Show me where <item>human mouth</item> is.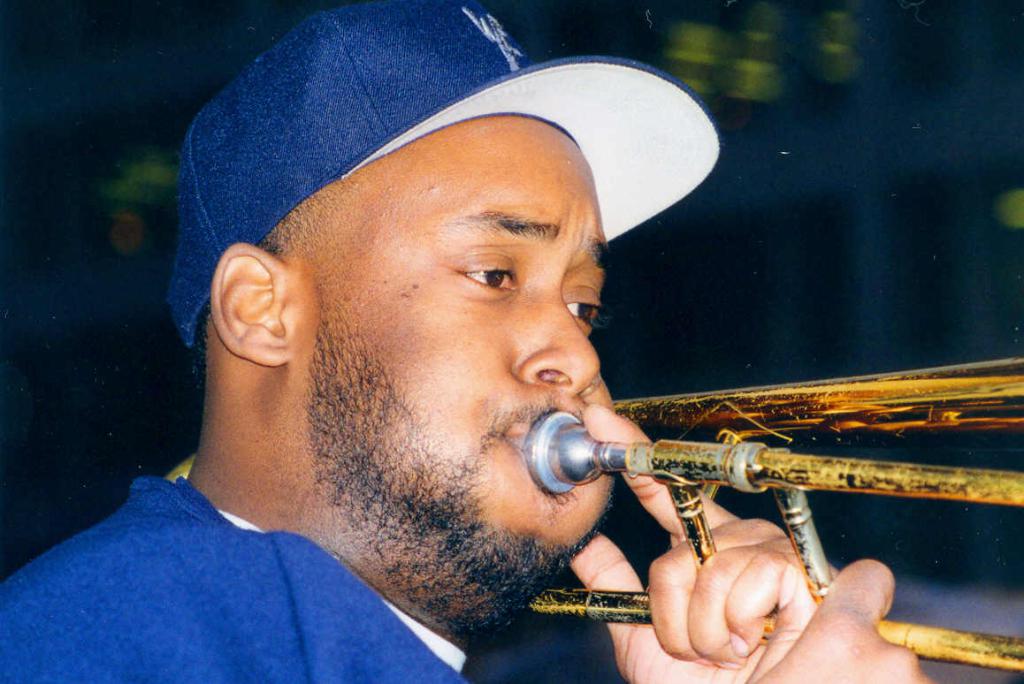
<item>human mouth</item> is at BBox(495, 402, 584, 472).
